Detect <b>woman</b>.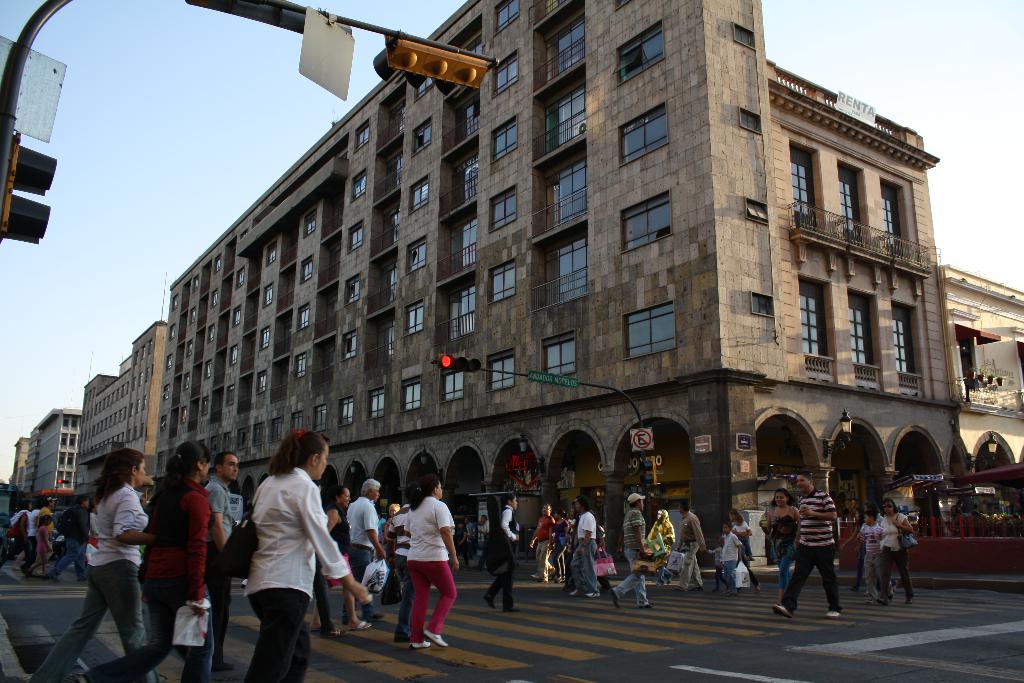
Detected at l=405, t=478, r=464, b=649.
